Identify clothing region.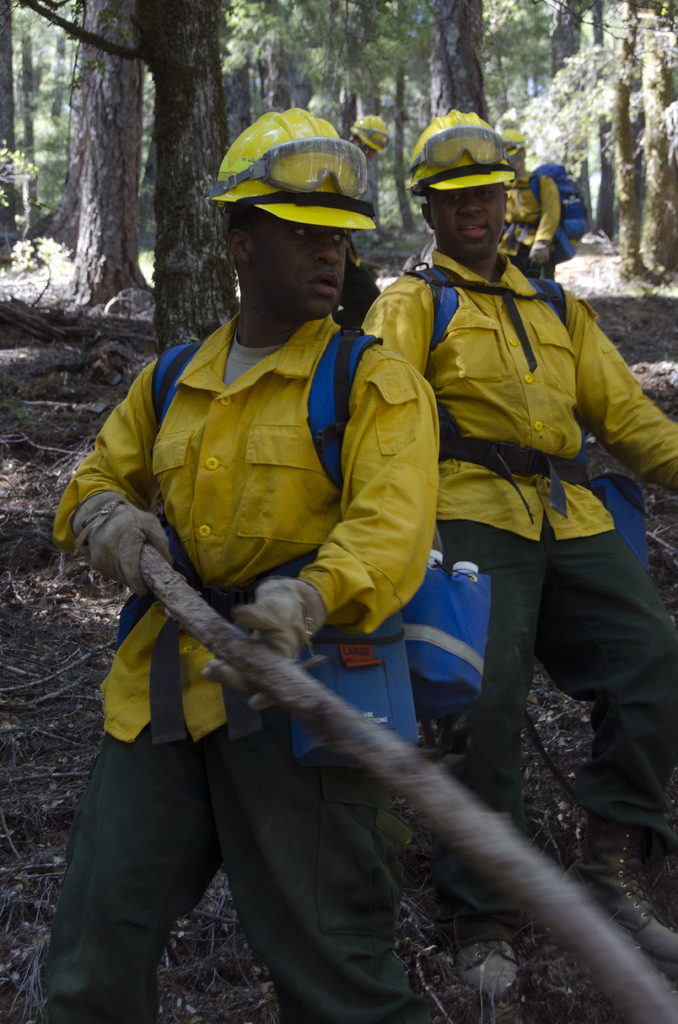
Region: pyautogui.locateOnScreen(359, 246, 677, 904).
